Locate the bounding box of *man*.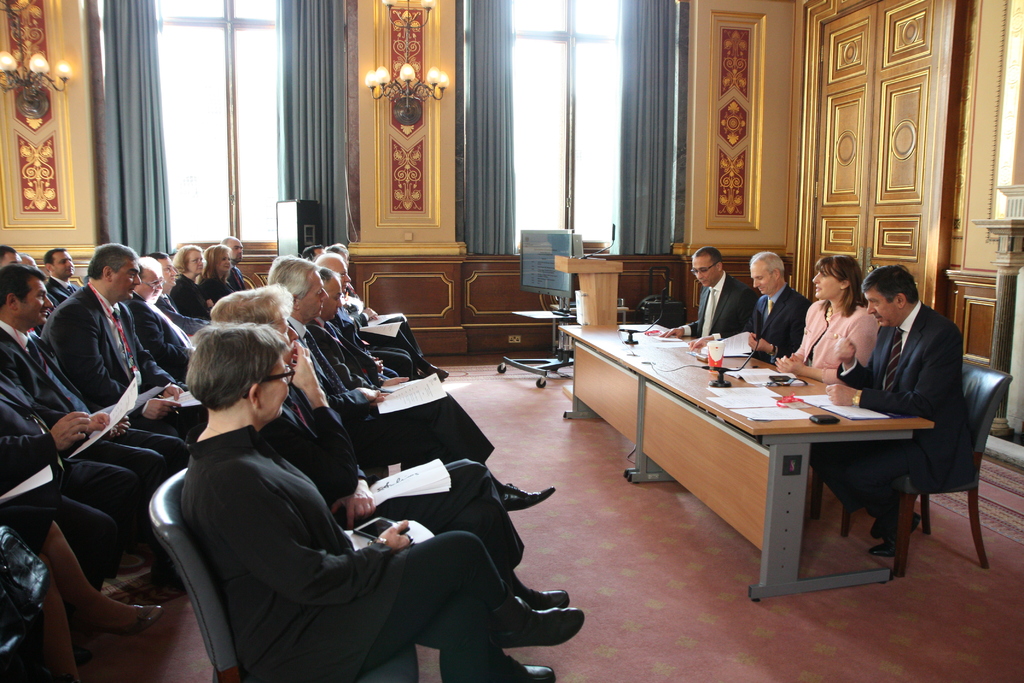
Bounding box: box=[267, 249, 554, 511].
